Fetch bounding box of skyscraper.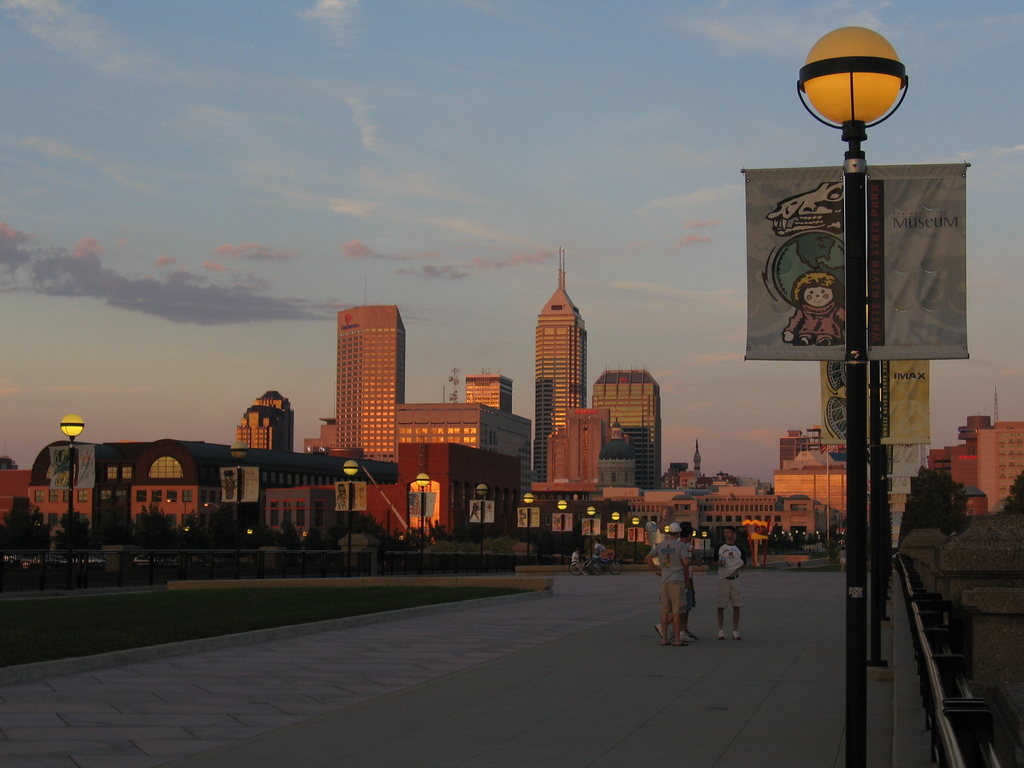
Bbox: l=529, t=246, r=585, b=475.
